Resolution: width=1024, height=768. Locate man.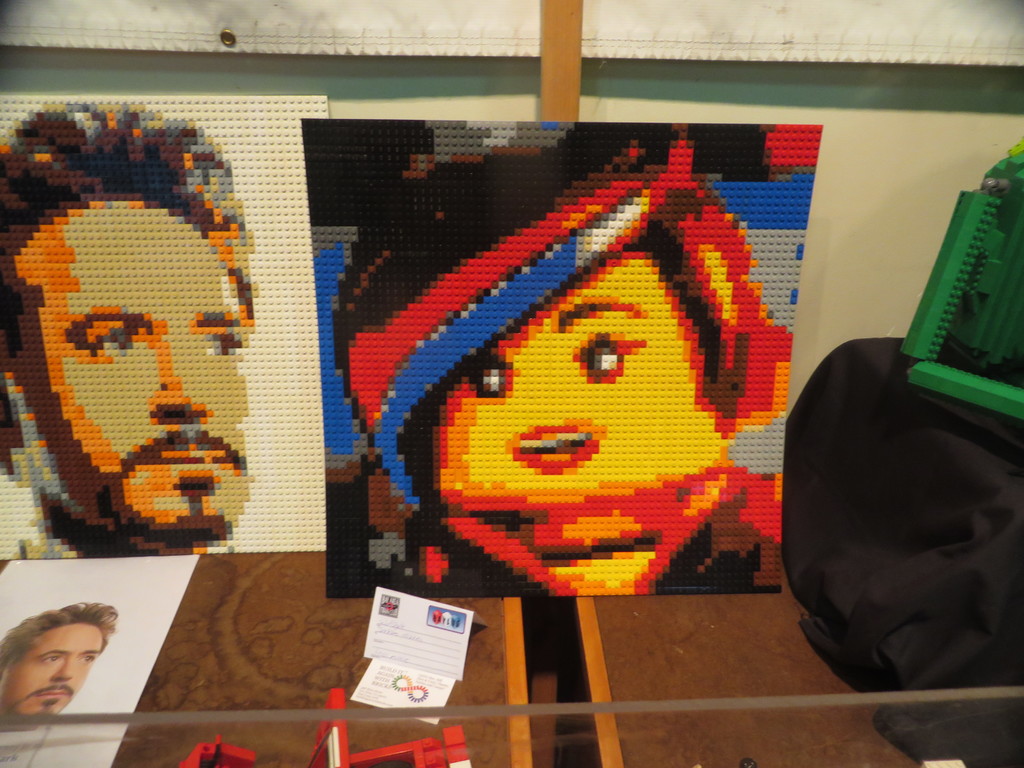
select_region(1, 600, 120, 767).
